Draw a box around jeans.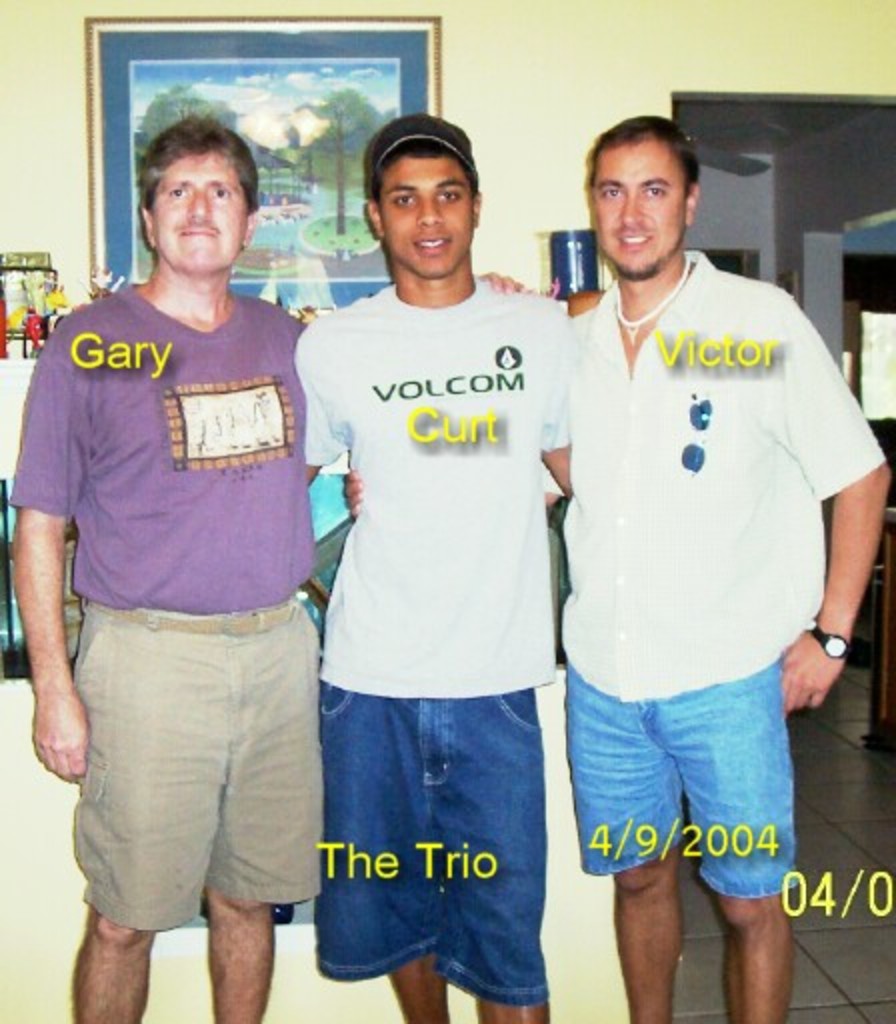
x1=568, y1=664, x2=812, y2=912.
